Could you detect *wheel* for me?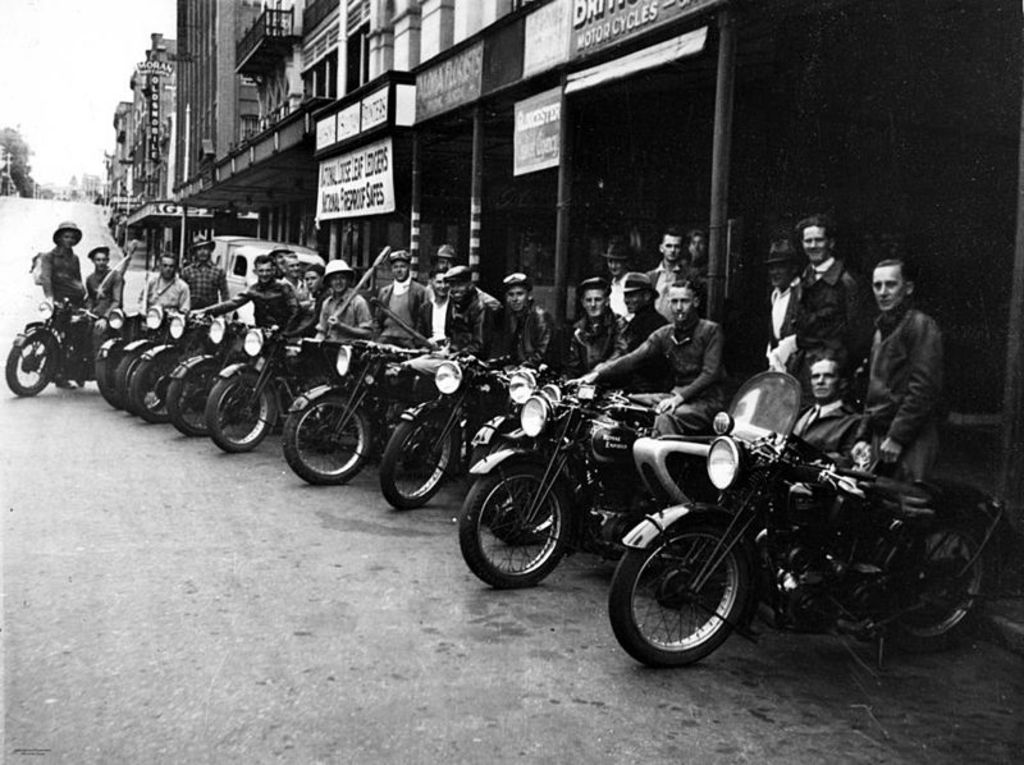
Detection result: {"x1": 273, "y1": 384, "x2": 375, "y2": 493}.
